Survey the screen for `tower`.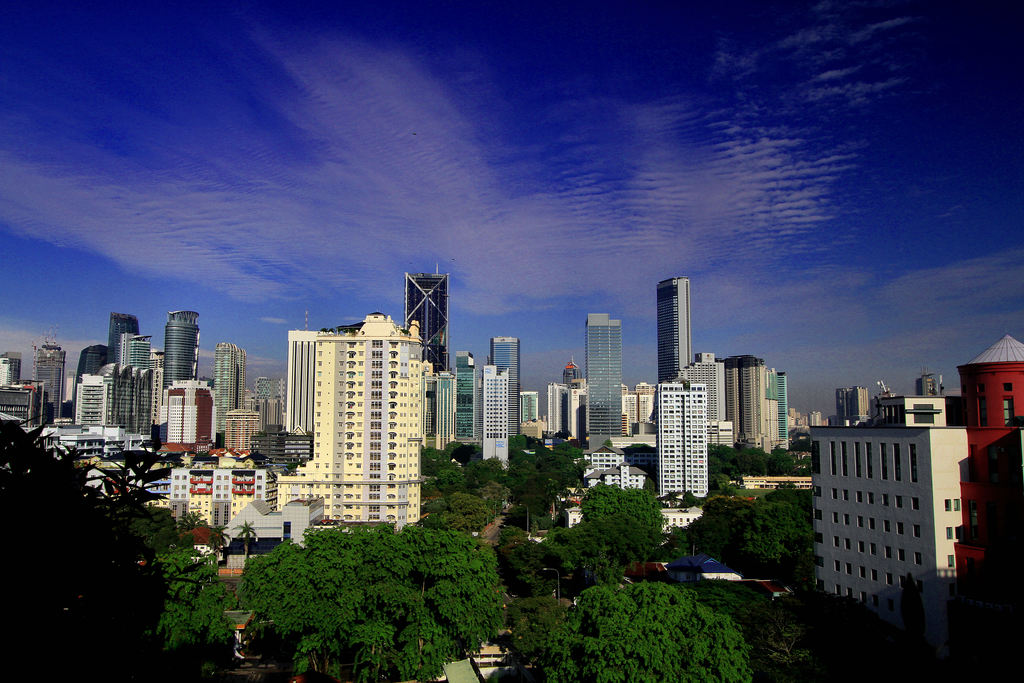
Survey found: left=248, top=279, right=445, bottom=540.
